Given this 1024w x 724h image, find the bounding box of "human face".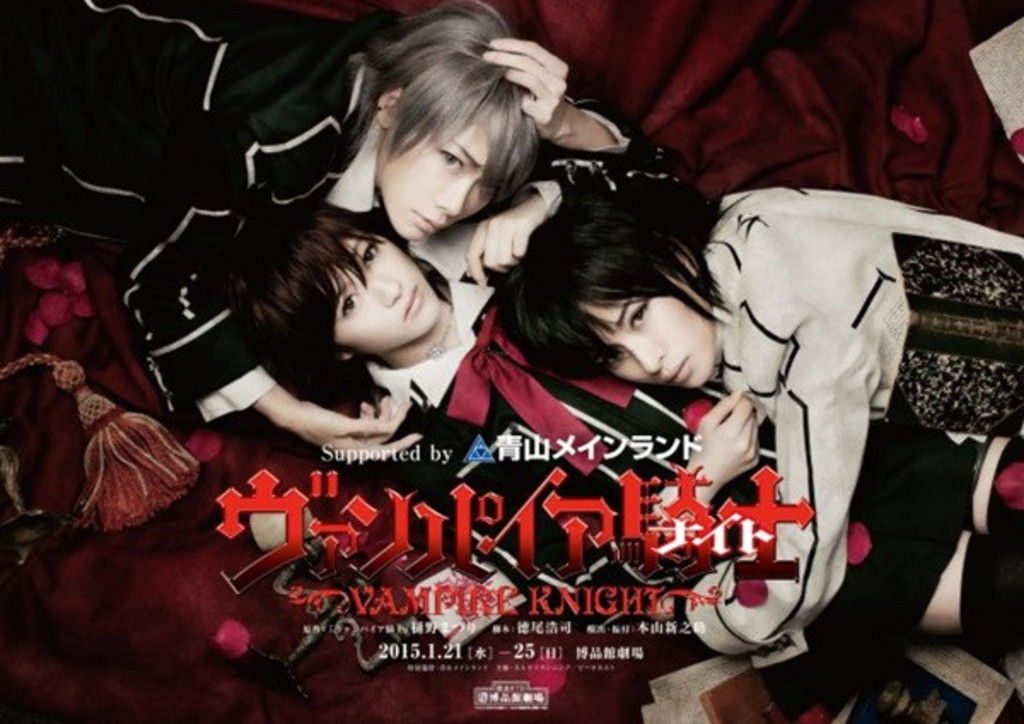
<box>580,273,717,394</box>.
